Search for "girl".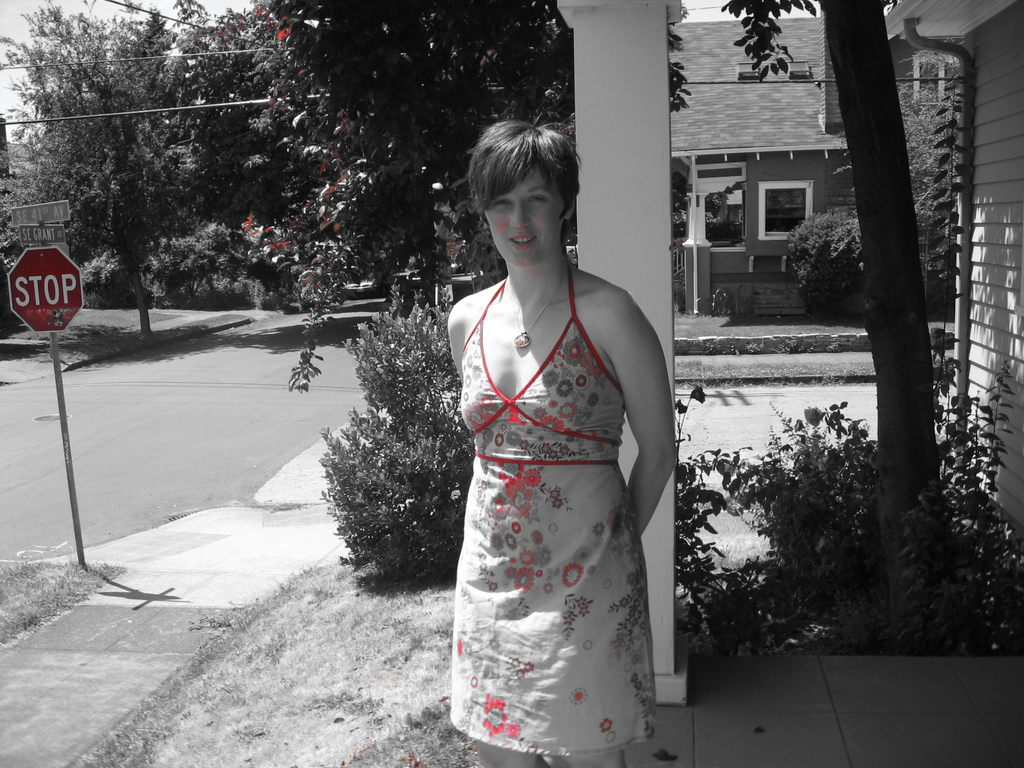
Found at pyautogui.locateOnScreen(449, 115, 668, 767).
